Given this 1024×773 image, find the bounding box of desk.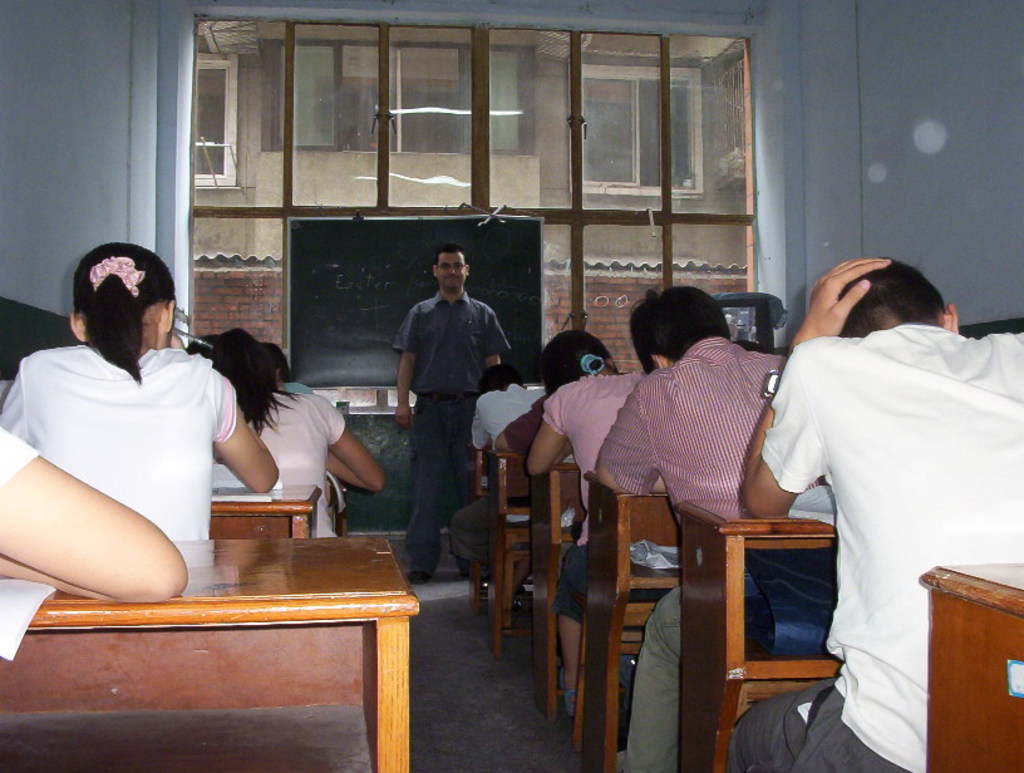
x1=18 y1=503 x2=443 y2=755.
